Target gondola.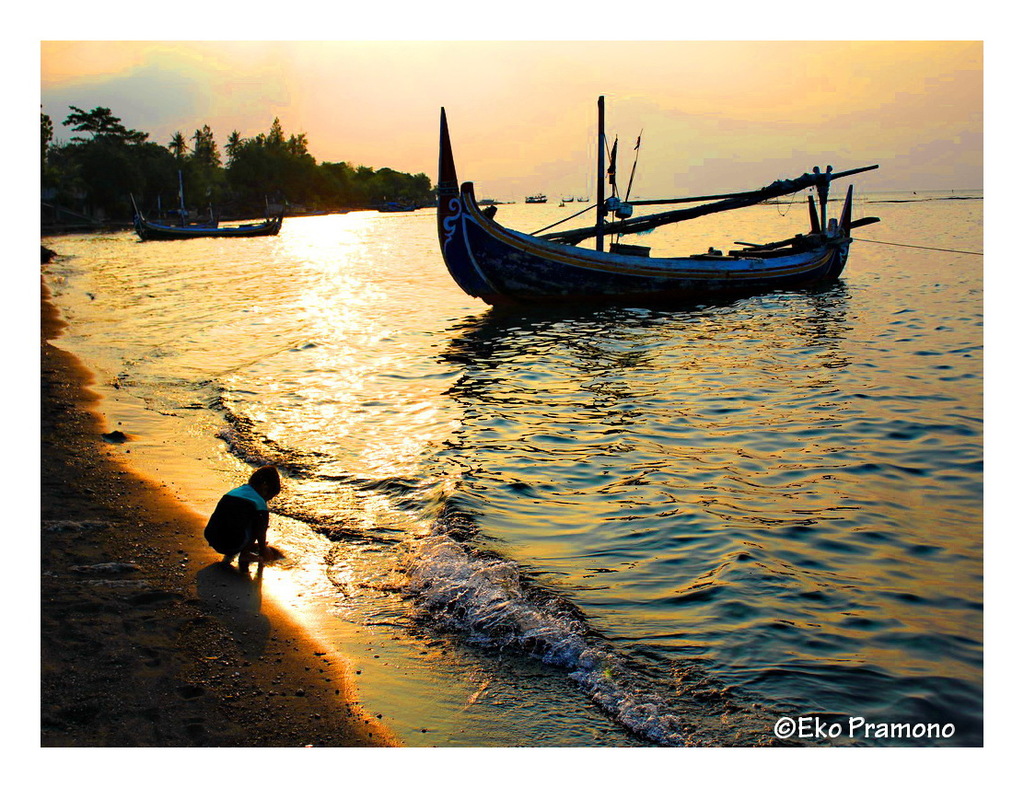
Target region: l=131, t=206, r=284, b=242.
